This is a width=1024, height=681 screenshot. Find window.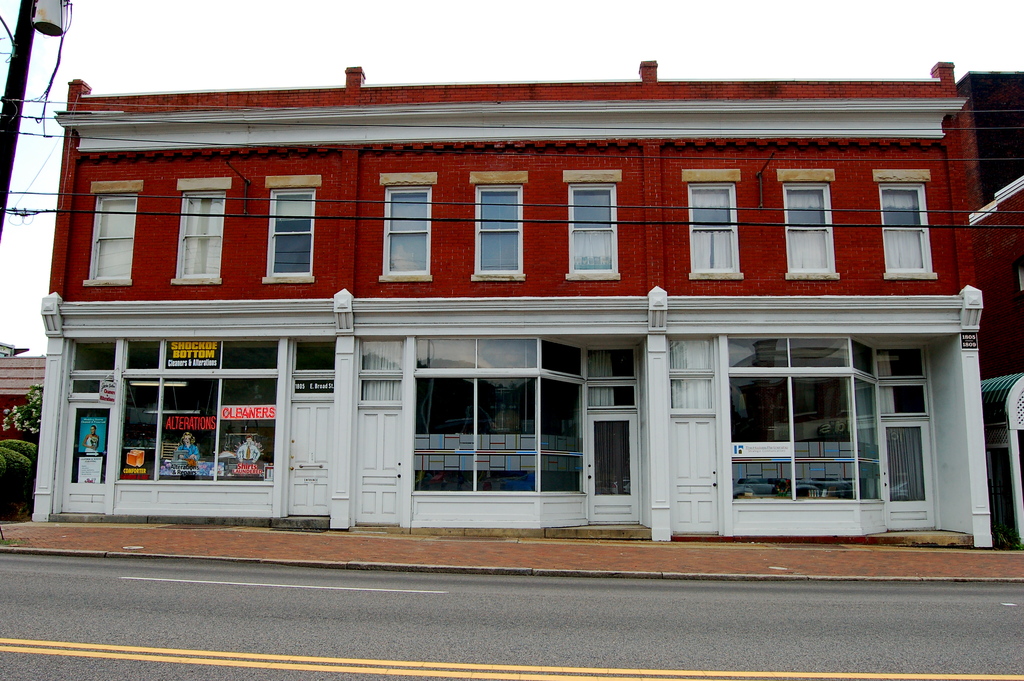
Bounding box: 271, 188, 312, 270.
